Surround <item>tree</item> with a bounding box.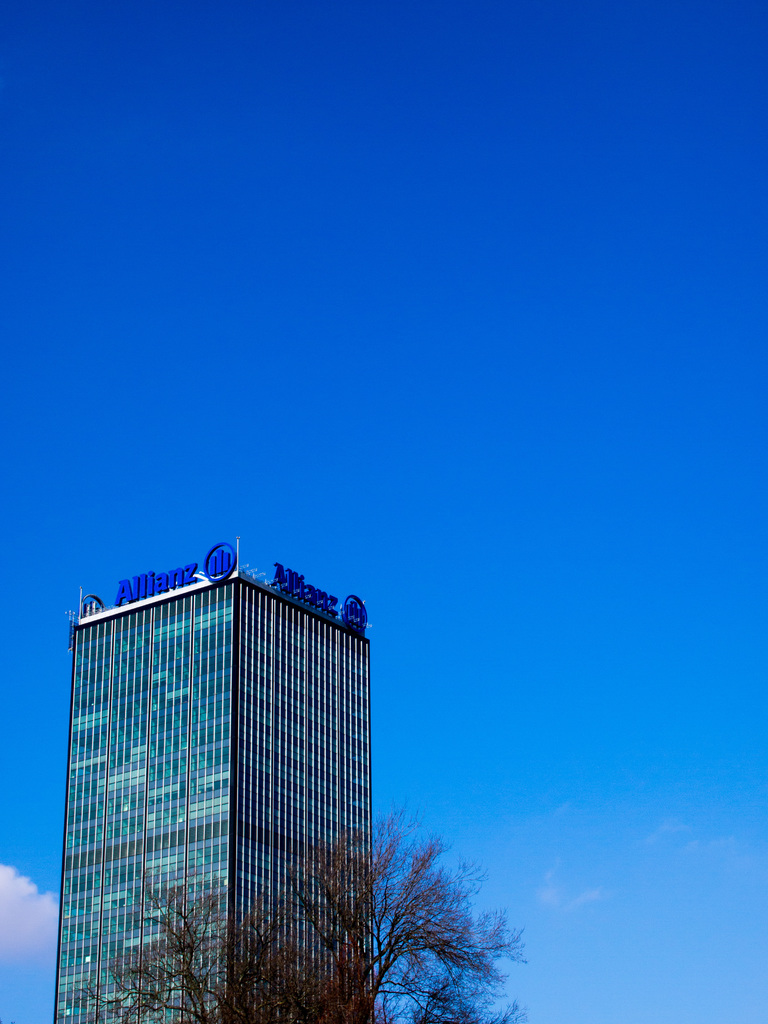
select_region(297, 741, 531, 1023).
